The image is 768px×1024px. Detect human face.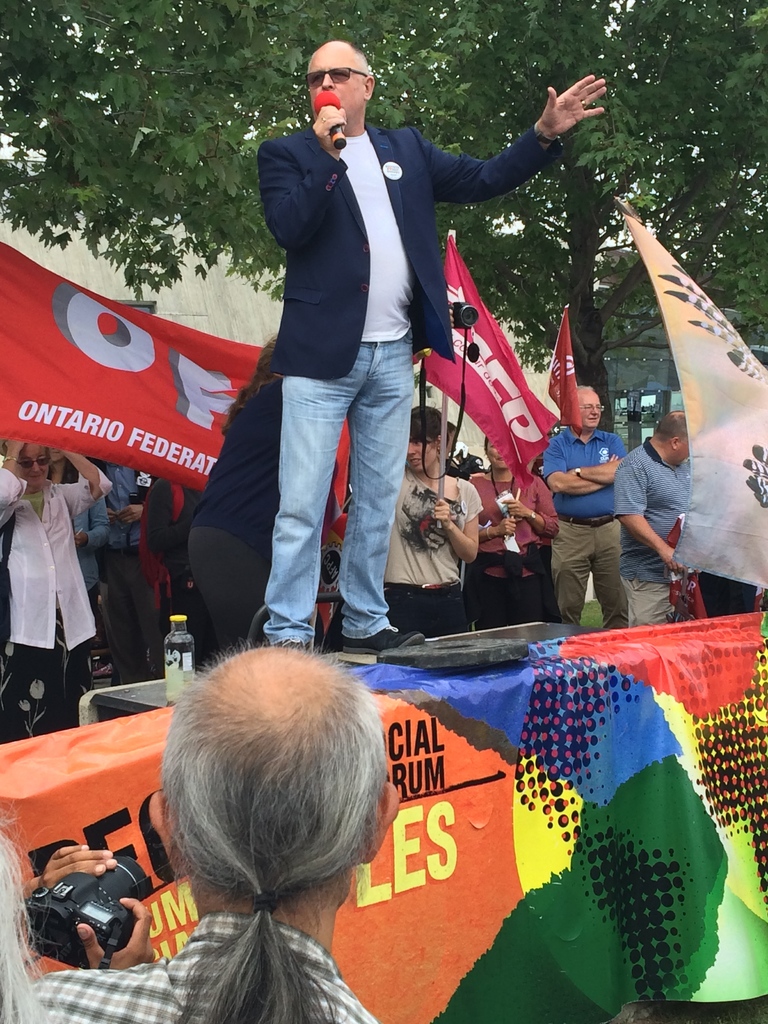
Detection: BBox(412, 436, 438, 479).
